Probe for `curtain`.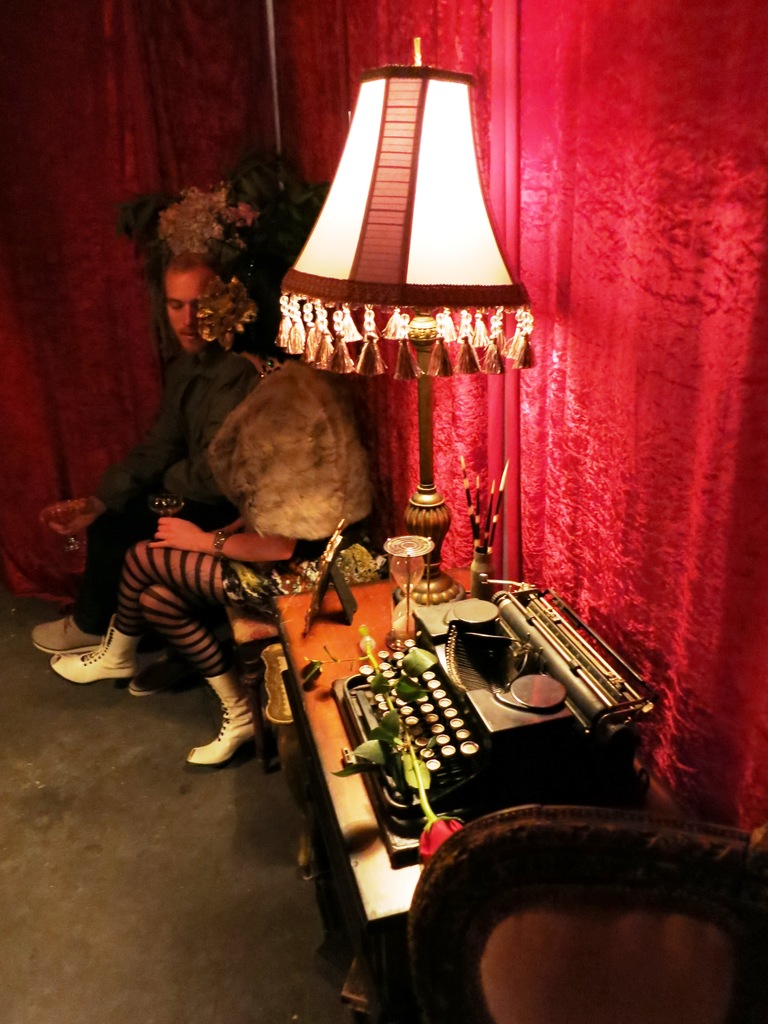
Probe result: bbox=(0, 0, 767, 826).
